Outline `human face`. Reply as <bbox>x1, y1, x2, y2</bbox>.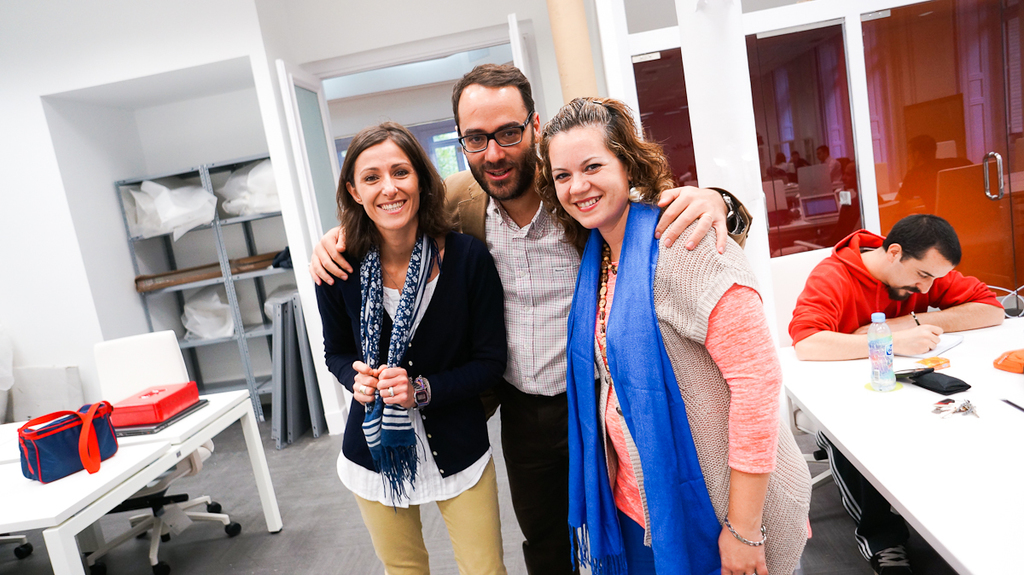
<bbox>545, 128, 627, 226</bbox>.
